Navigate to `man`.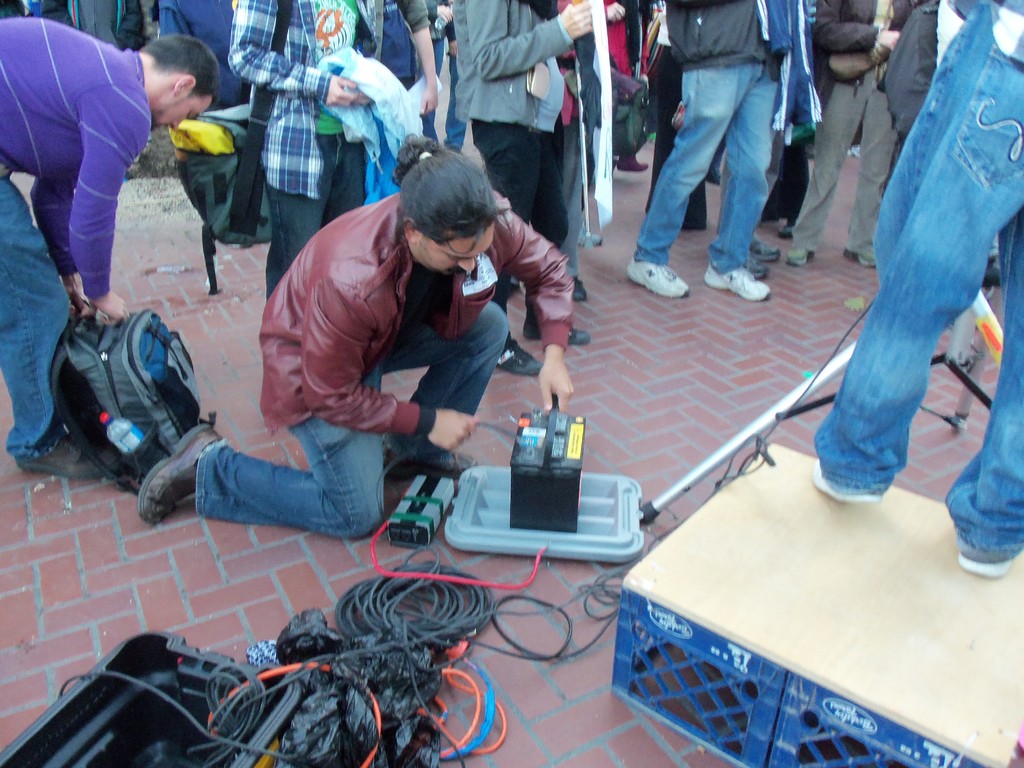
Navigation target: (558,0,634,247).
